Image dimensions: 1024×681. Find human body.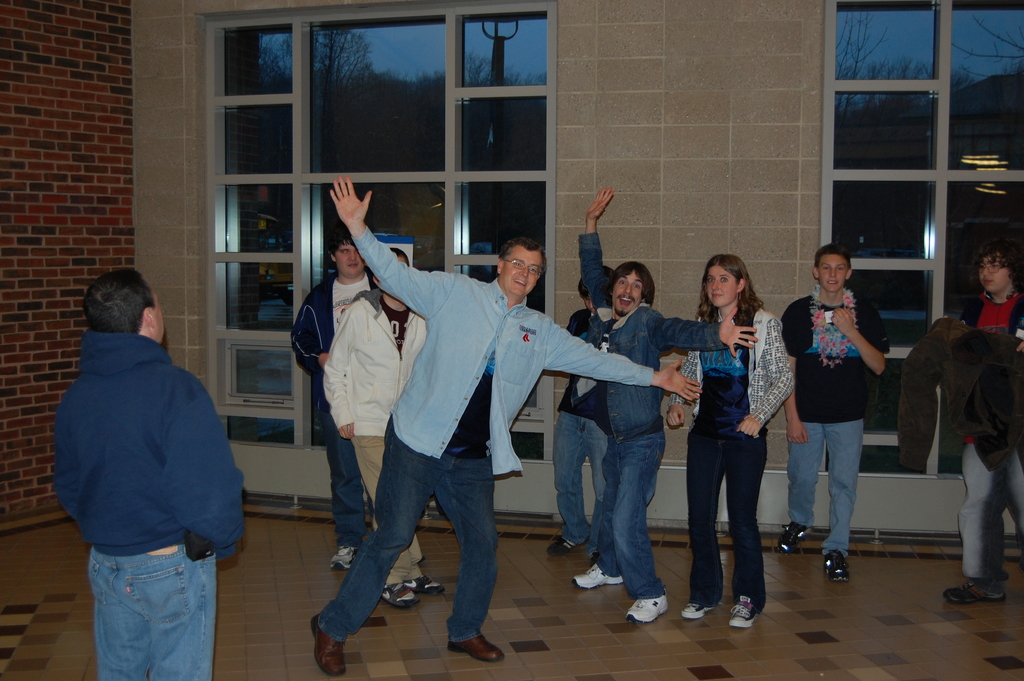
{"left": 290, "top": 233, "right": 374, "bottom": 571}.
